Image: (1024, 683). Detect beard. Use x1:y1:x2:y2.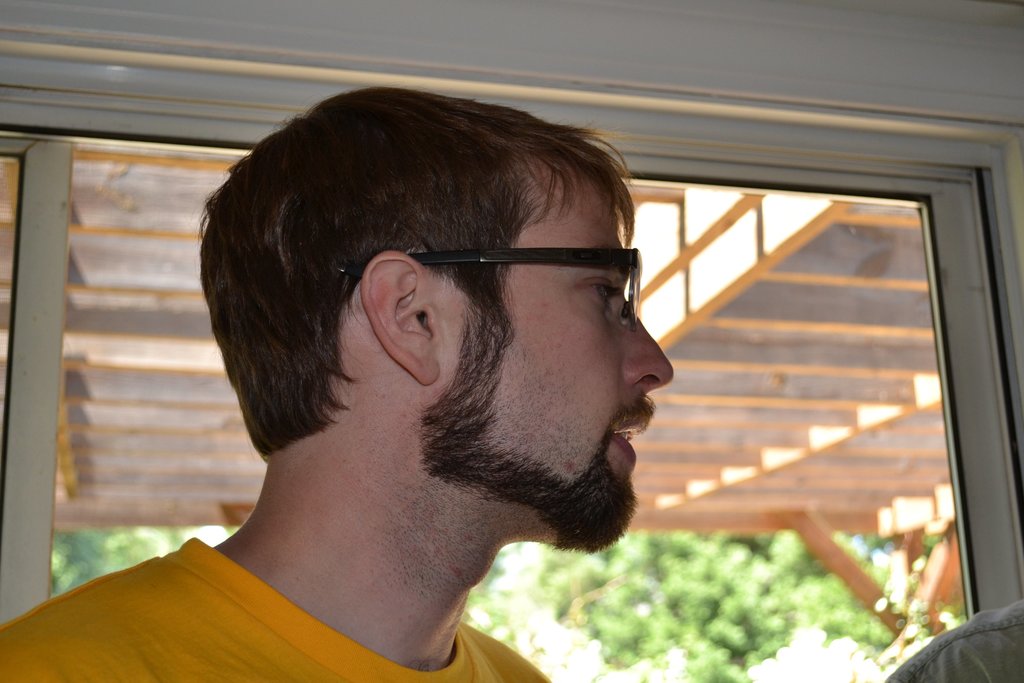
419:305:641:554.
